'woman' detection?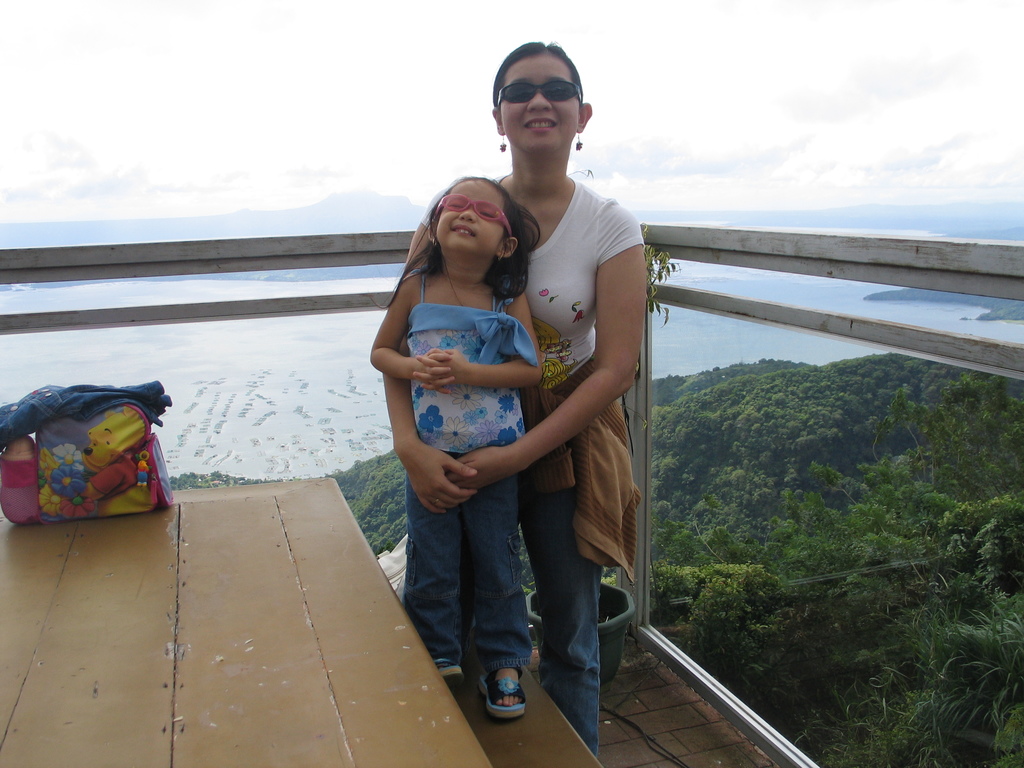
[left=374, top=40, right=646, bottom=758]
